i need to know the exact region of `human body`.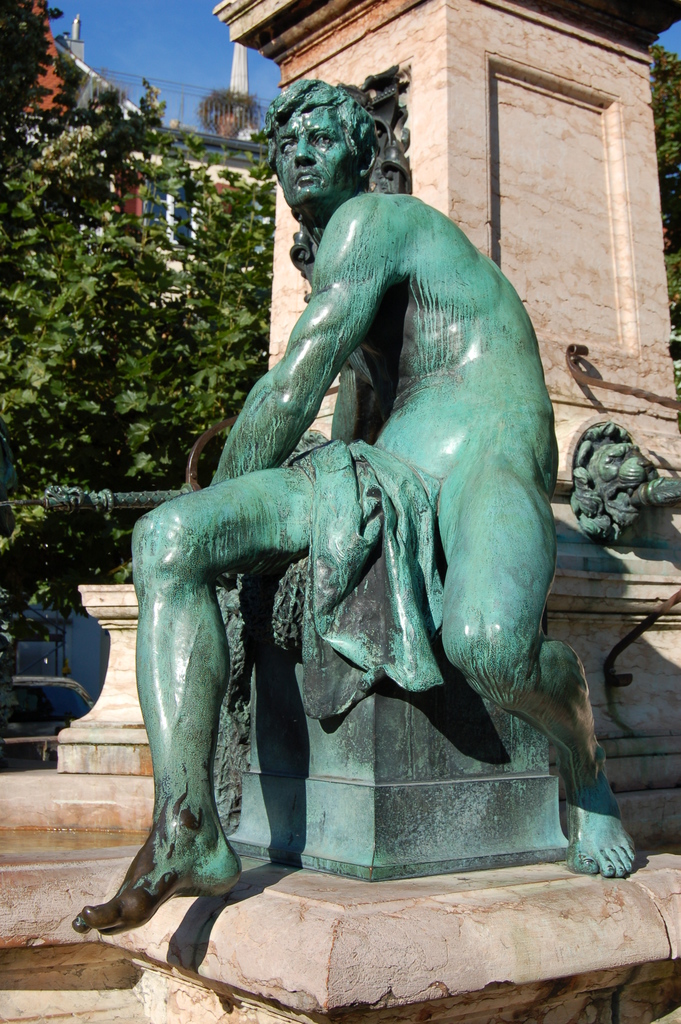
Region: 112, 68, 583, 982.
